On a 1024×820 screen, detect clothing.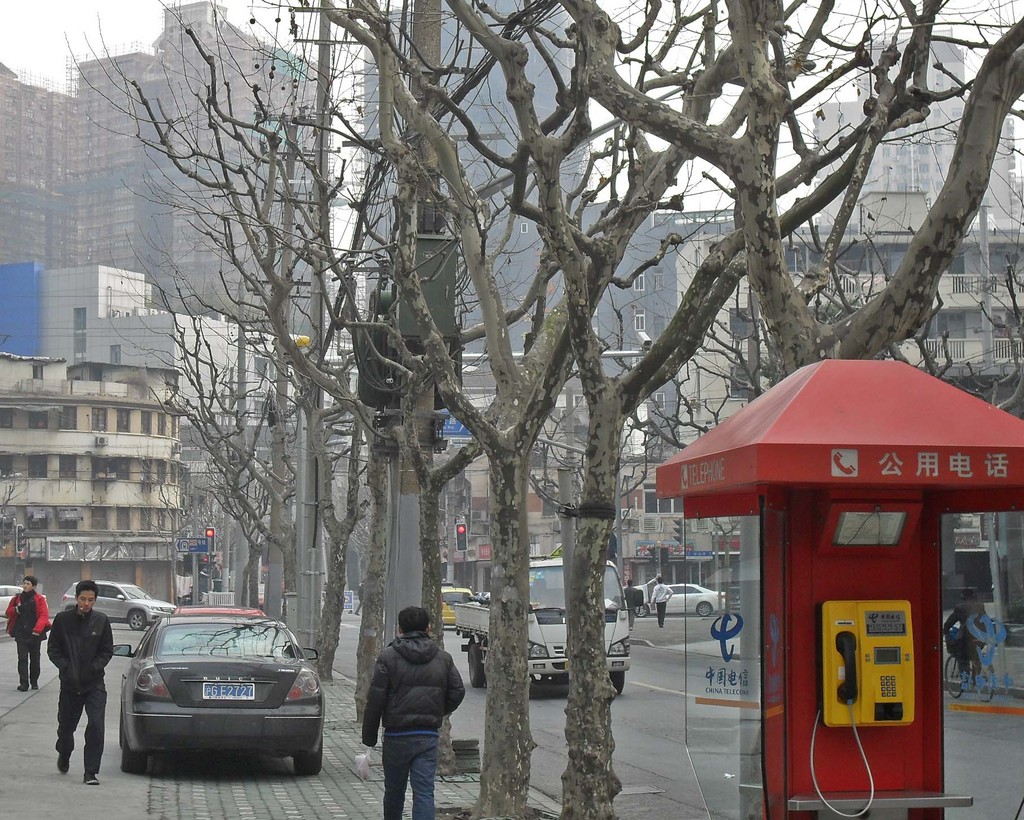
x1=4, y1=592, x2=54, y2=634.
